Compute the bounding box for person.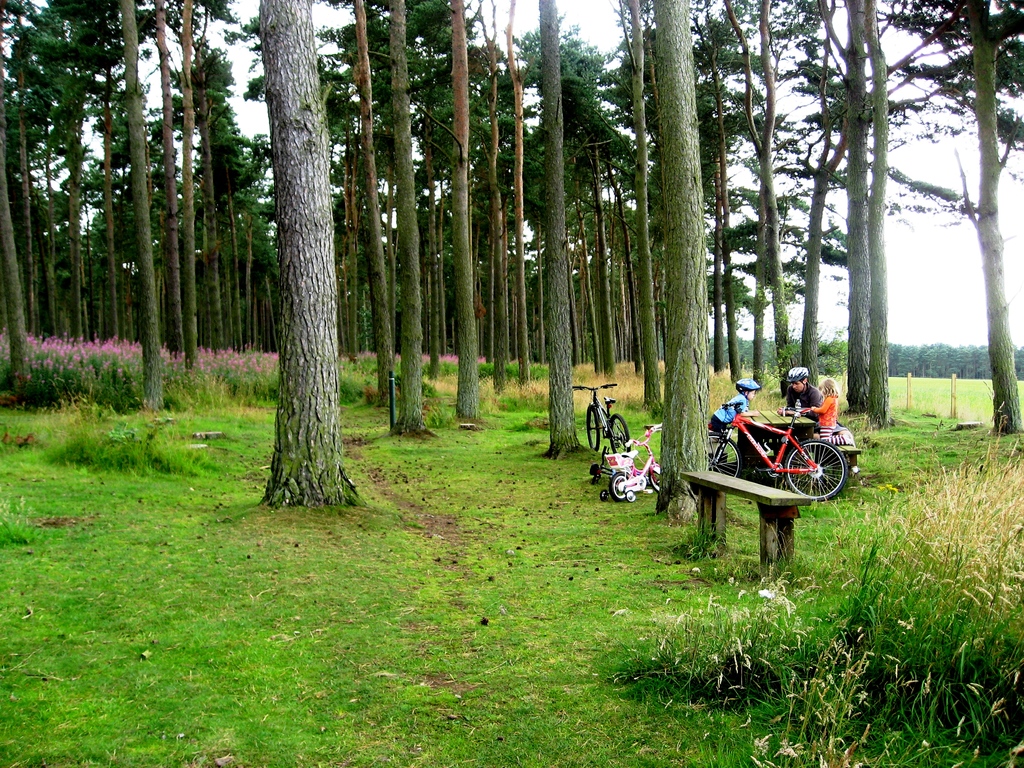
708 389 761 442.
